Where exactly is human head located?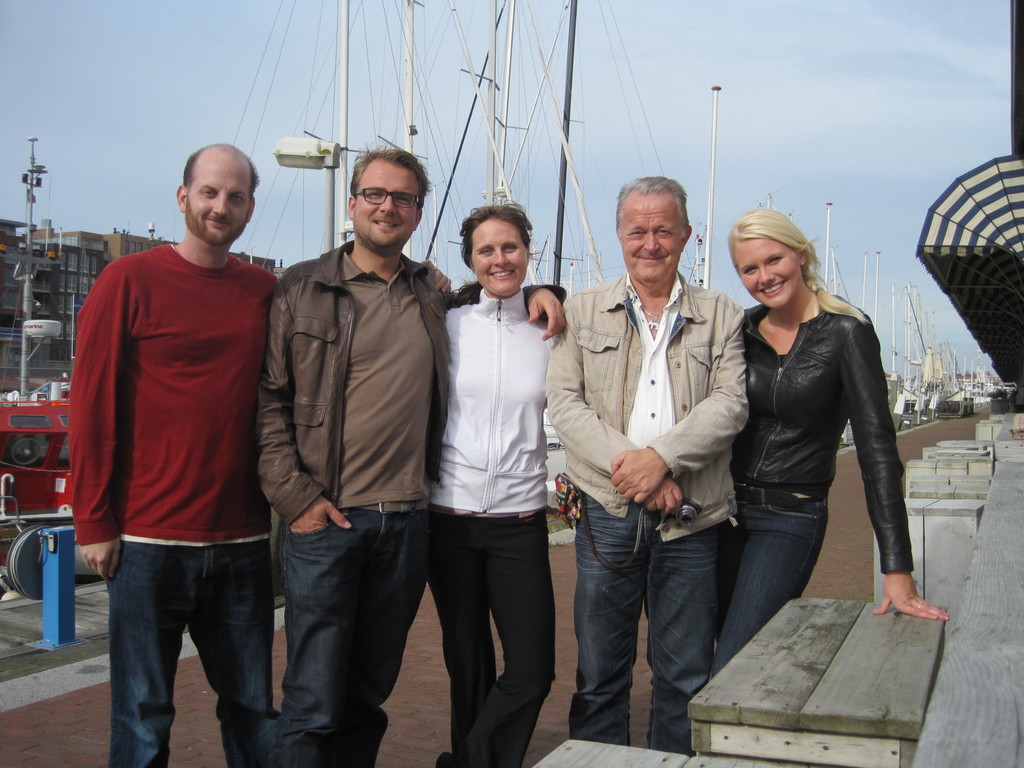
Its bounding box is rect(456, 193, 548, 298).
